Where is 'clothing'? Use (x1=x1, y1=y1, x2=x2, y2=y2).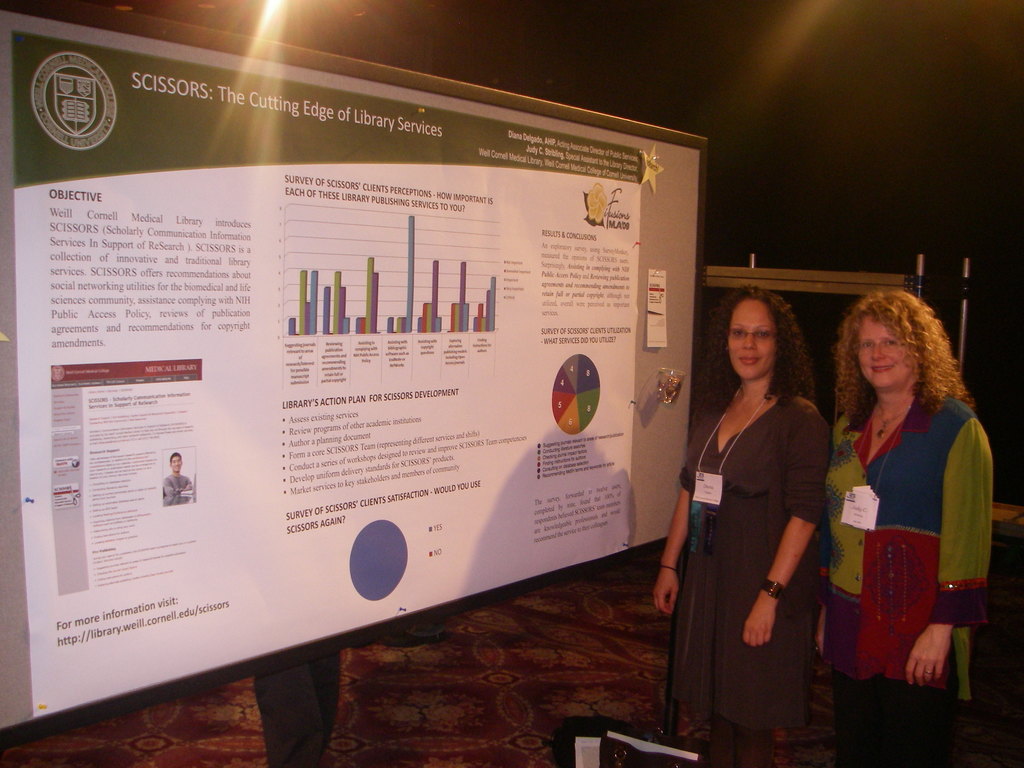
(x1=671, y1=381, x2=838, y2=739).
